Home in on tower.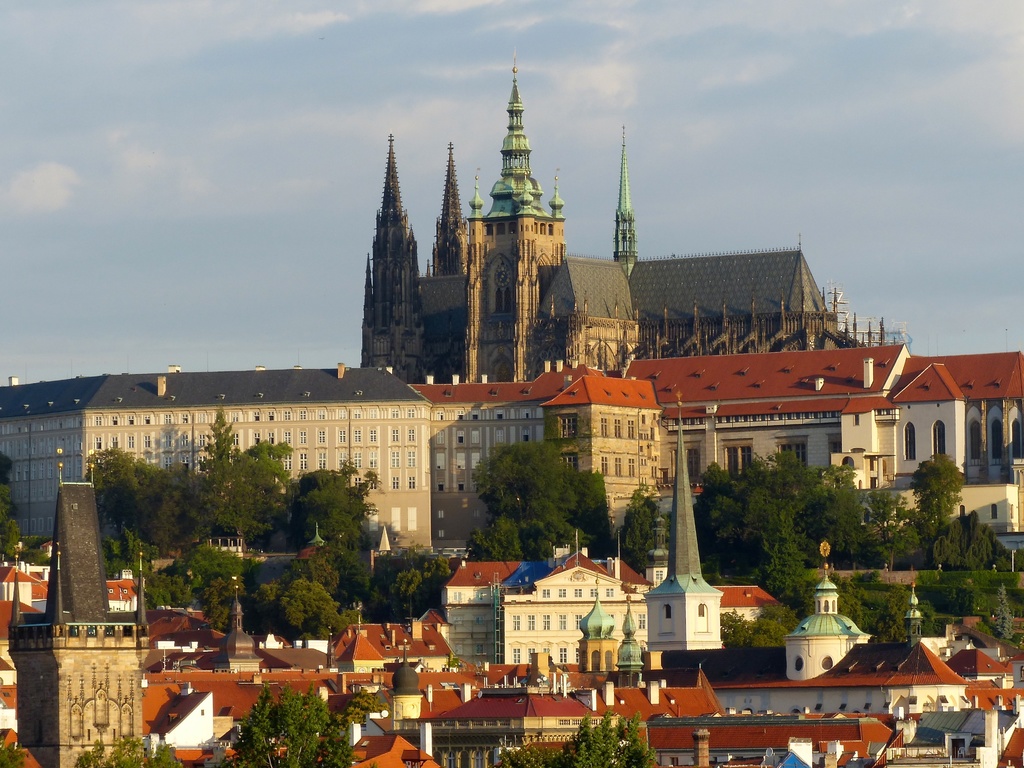
Homed in at bbox(449, 26, 571, 350).
